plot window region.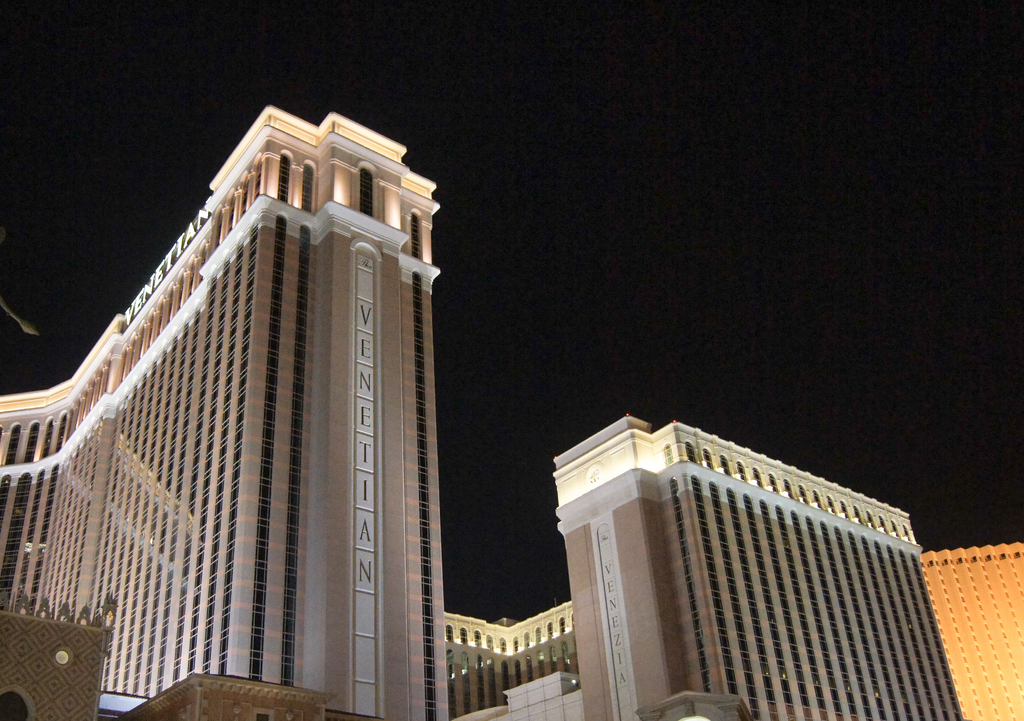
Plotted at rect(358, 162, 379, 219).
